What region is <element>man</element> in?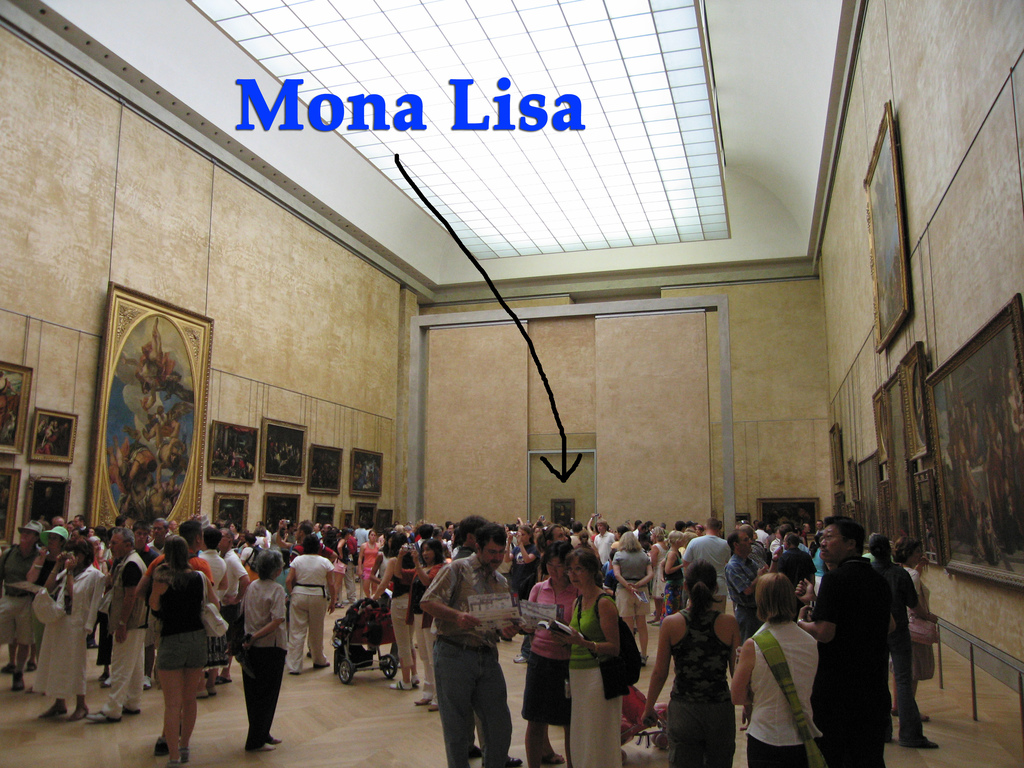
289 521 338 563.
